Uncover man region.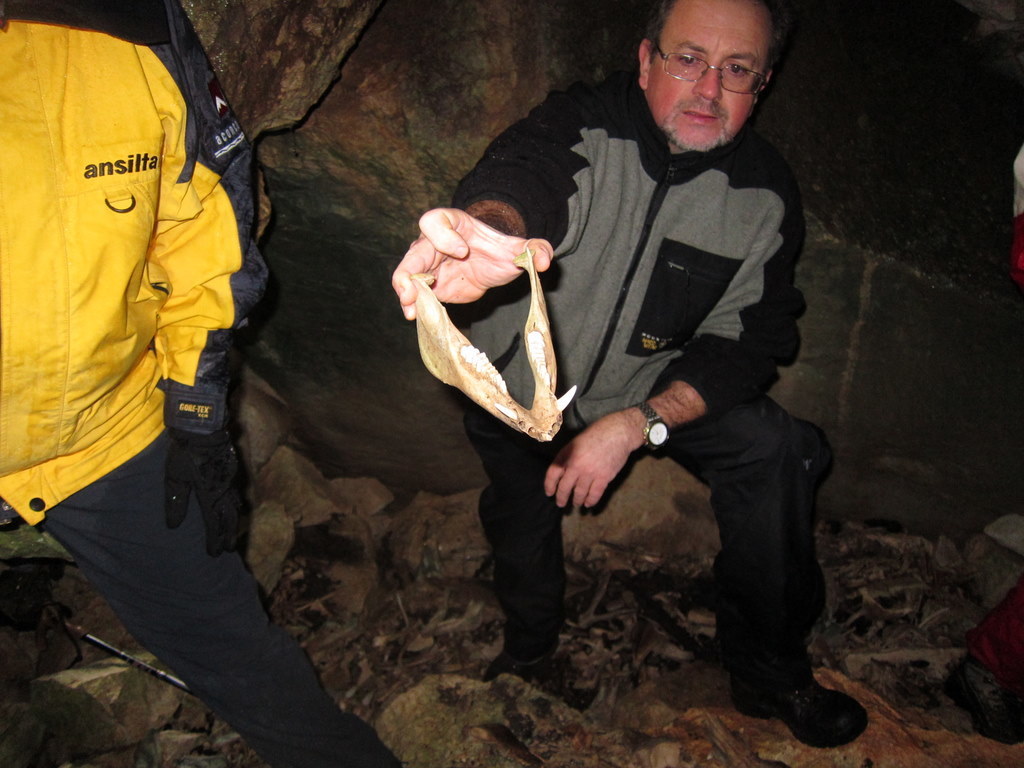
Uncovered: 437 20 827 722.
